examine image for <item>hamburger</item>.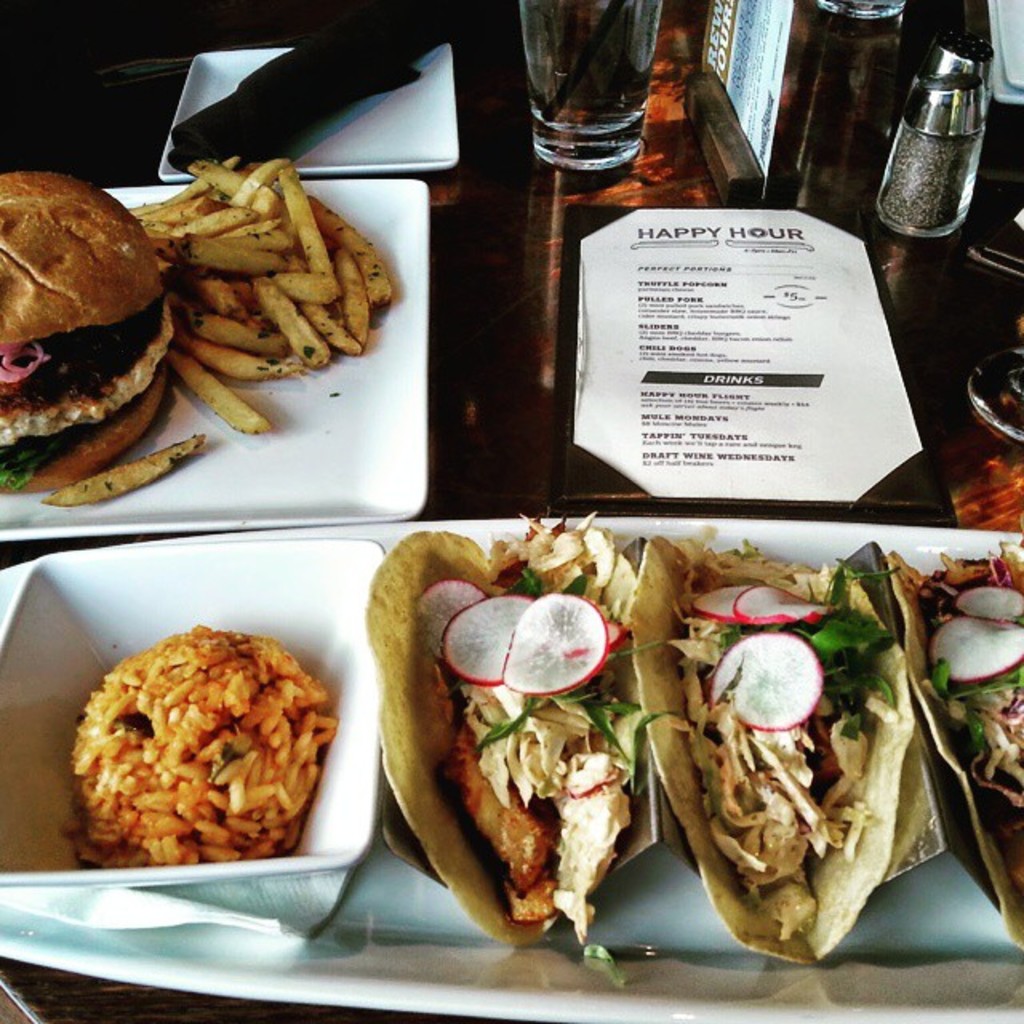
Examination result: x1=0 y1=171 x2=176 y2=498.
